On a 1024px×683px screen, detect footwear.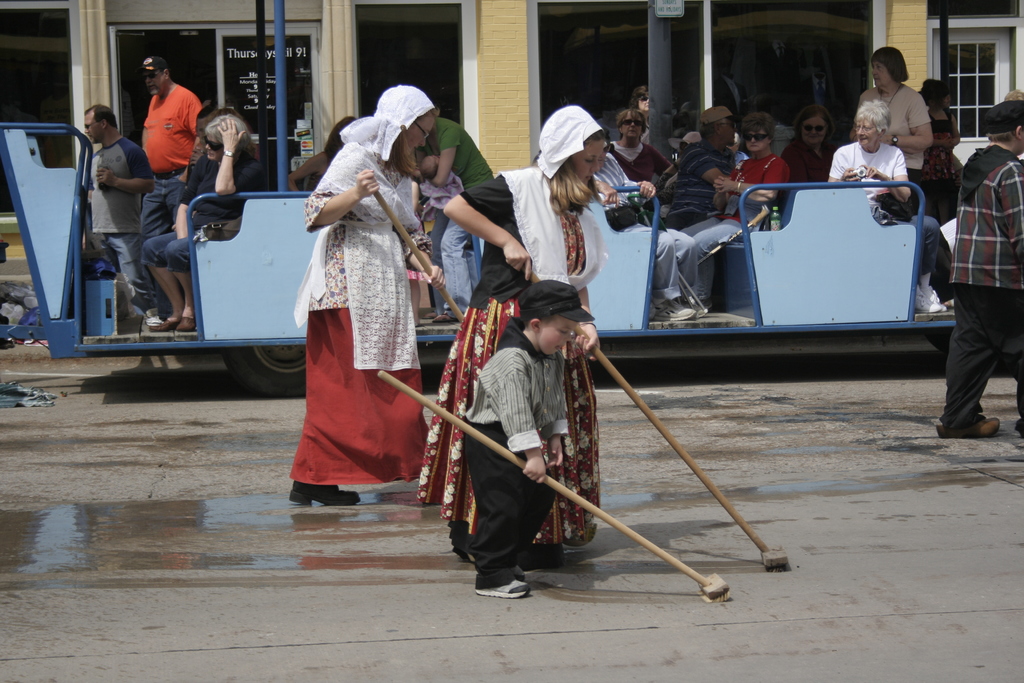
detection(644, 295, 695, 324).
